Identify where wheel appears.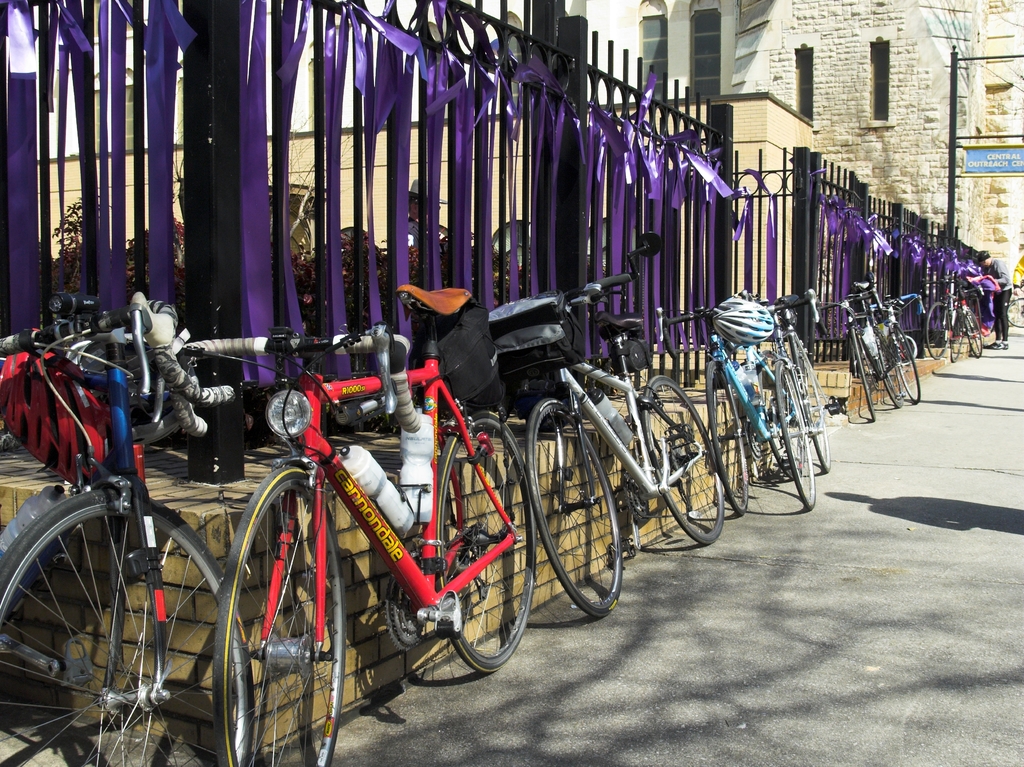
Appears at [x1=529, y1=401, x2=621, y2=616].
